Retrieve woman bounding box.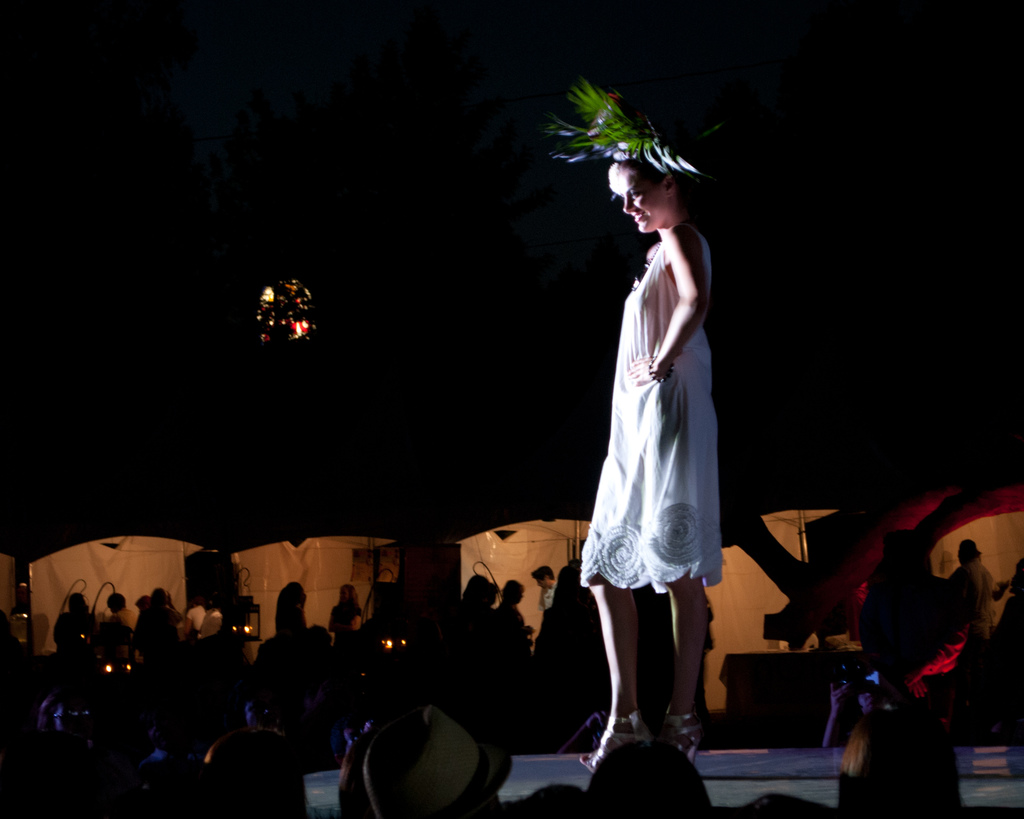
Bounding box: select_region(568, 74, 742, 774).
